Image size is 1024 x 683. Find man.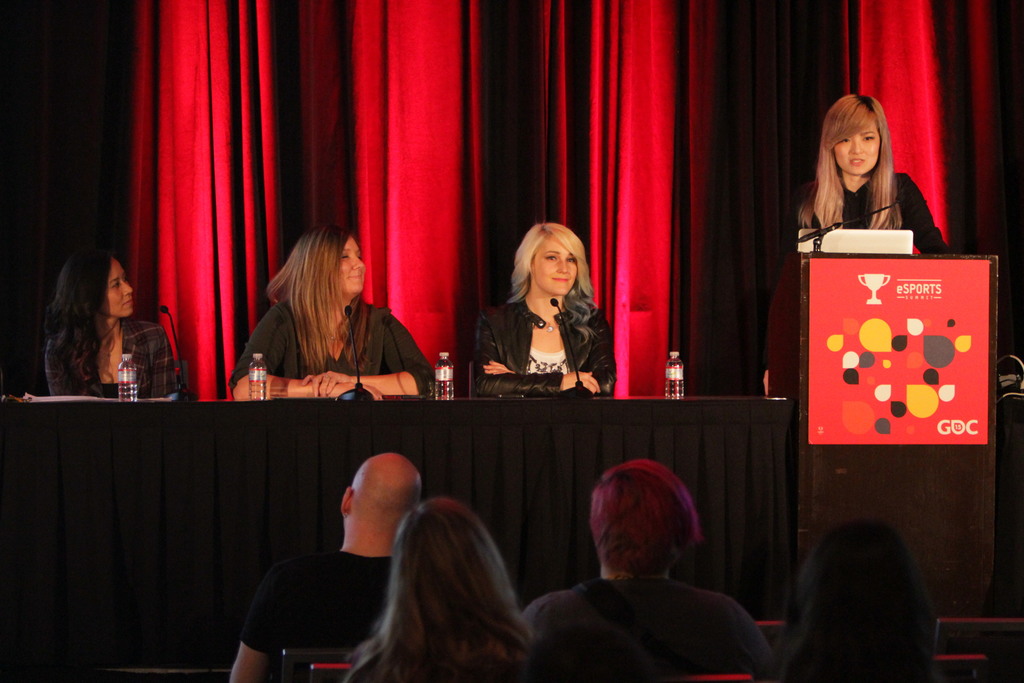
bbox=[223, 451, 422, 682].
